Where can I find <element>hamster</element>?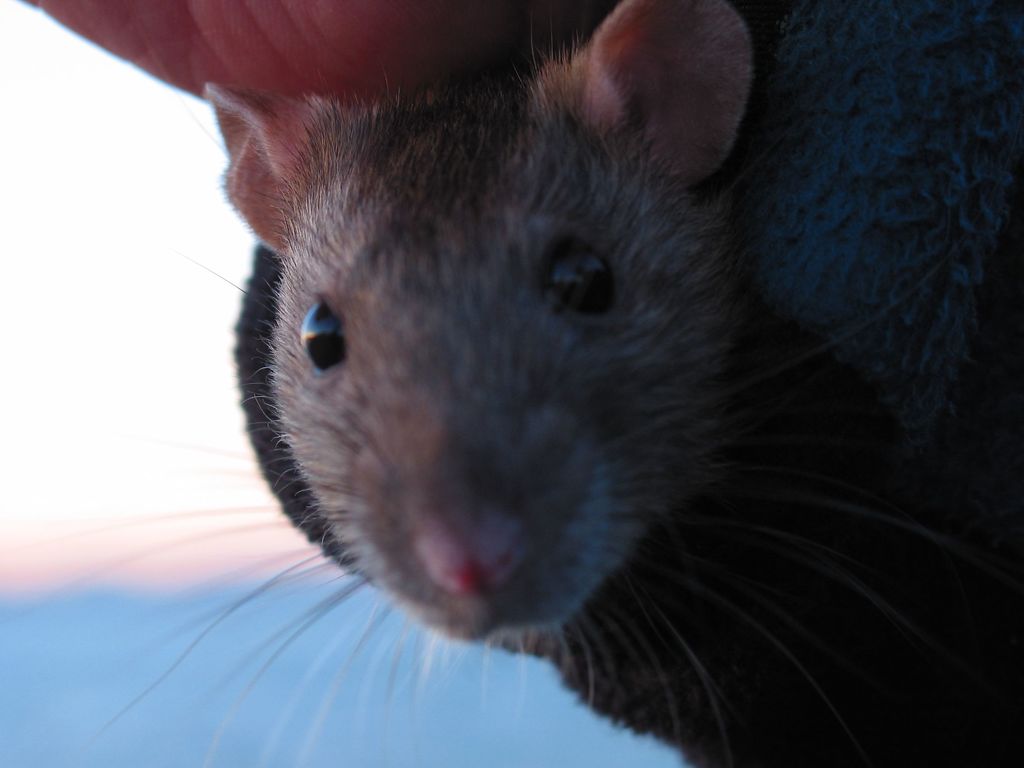
You can find it at <region>81, 0, 961, 767</region>.
